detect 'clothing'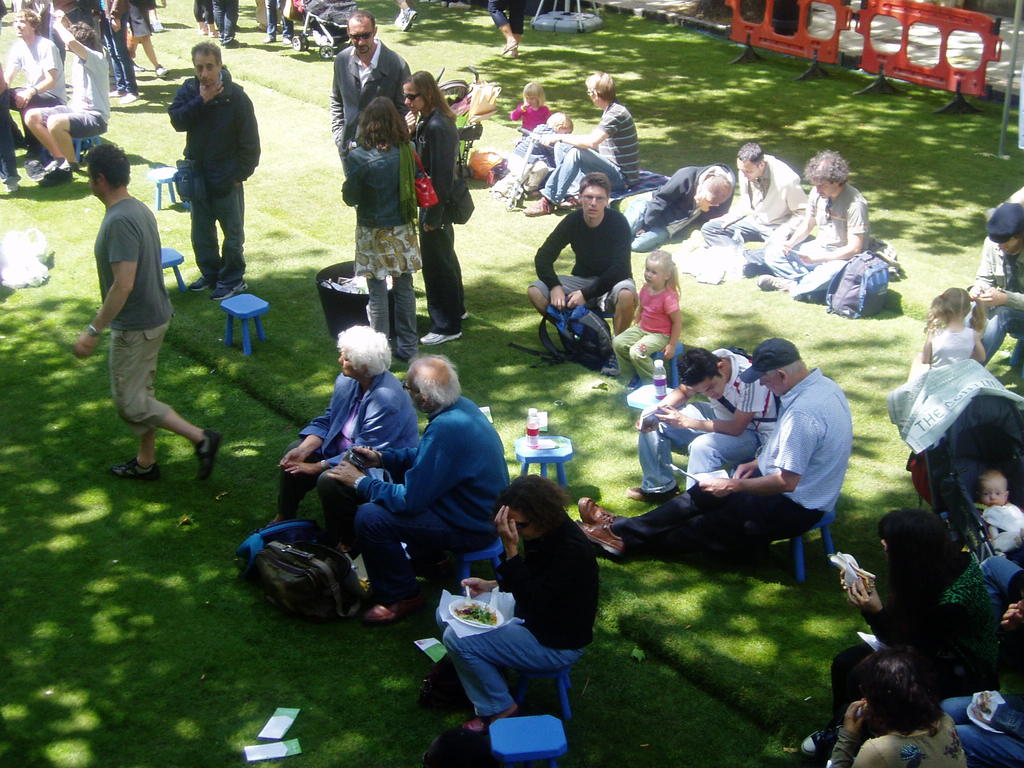
bbox=(109, 0, 157, 40)
